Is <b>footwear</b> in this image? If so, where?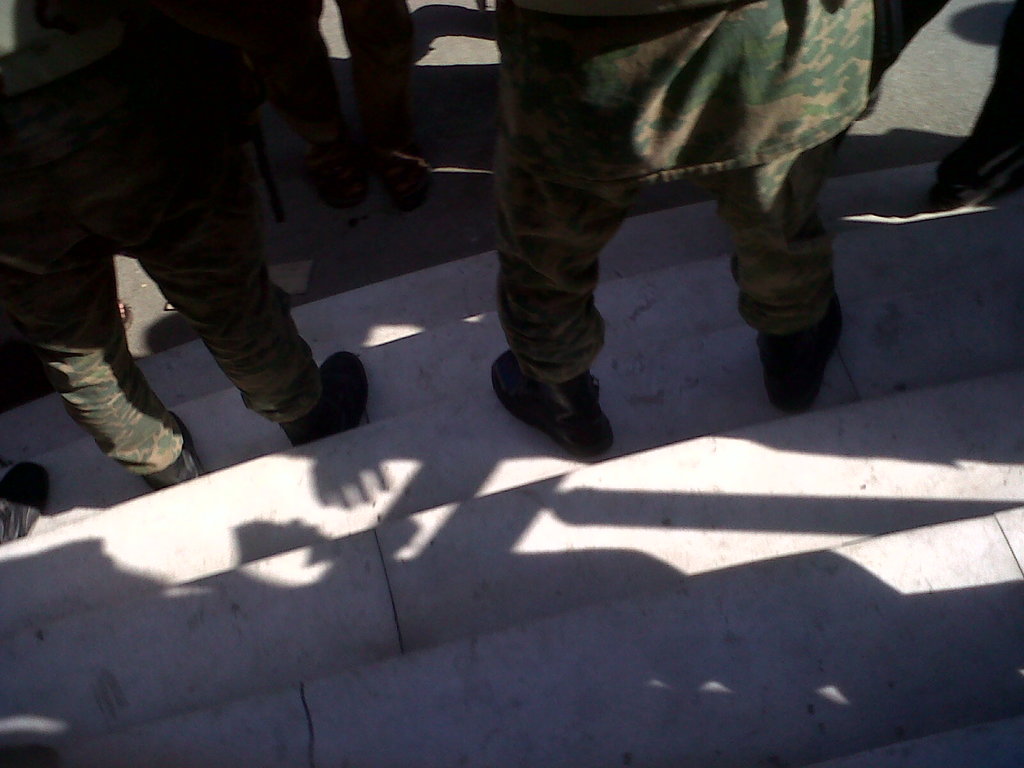
Yes, at left=0, top=460, right=50, bottom=540.
